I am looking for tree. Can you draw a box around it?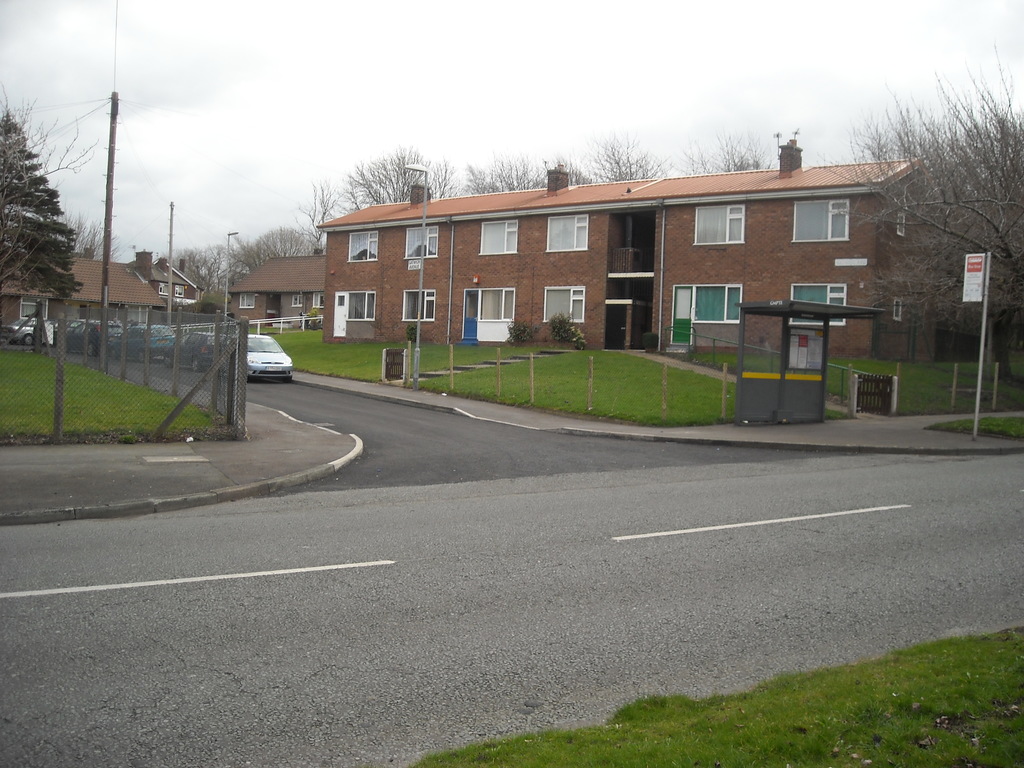
Sure, the bounding box is crop(228, 222, 321, 263).
